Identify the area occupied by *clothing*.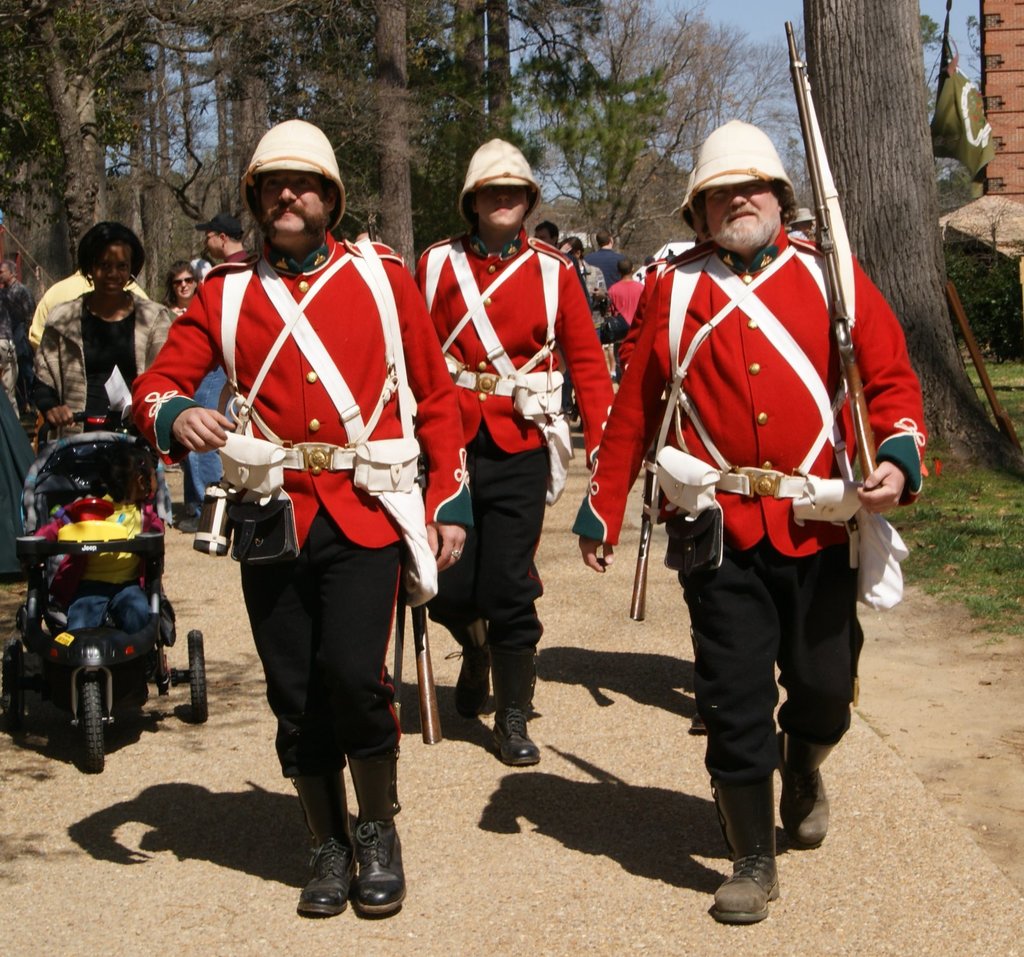
Area: BBox(10, 291, 179, 455).
